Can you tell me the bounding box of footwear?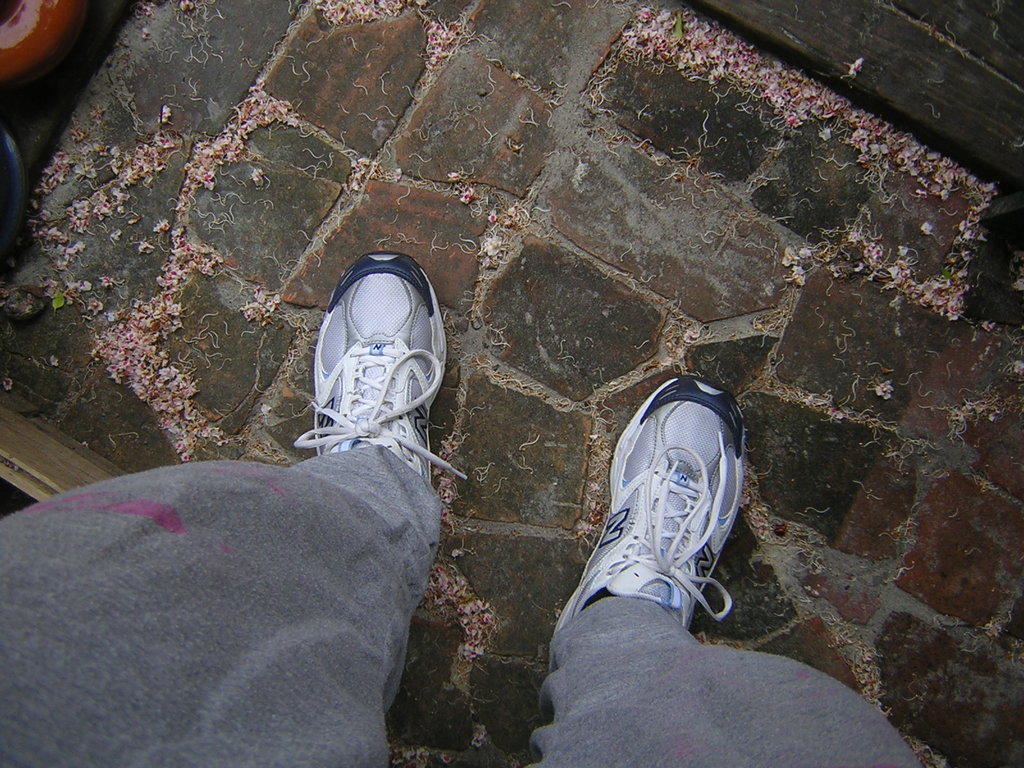
Rect(292, 248, 467, 496).
